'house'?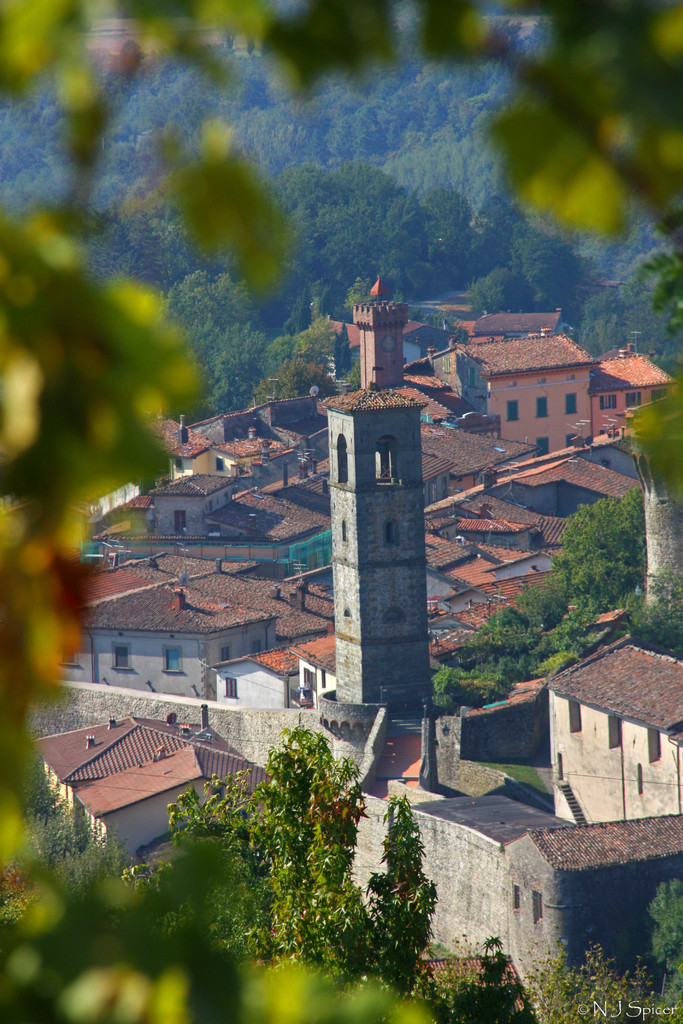
[left=547, top=632, right=682, bottom=828]
